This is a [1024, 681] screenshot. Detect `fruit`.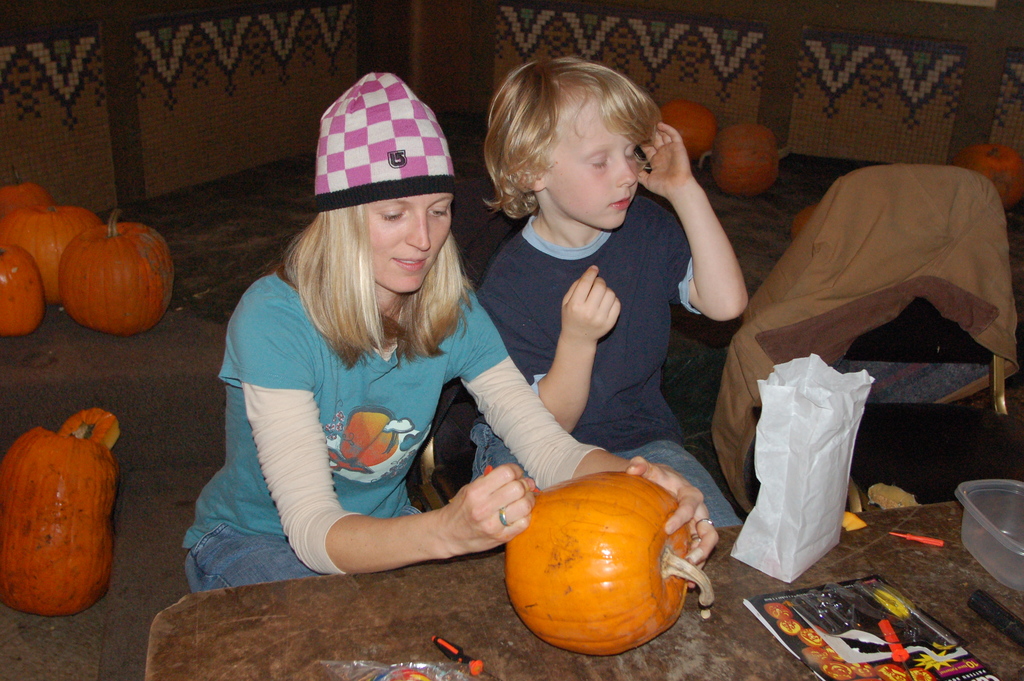
l=788, t=201, r=820, b=242.
